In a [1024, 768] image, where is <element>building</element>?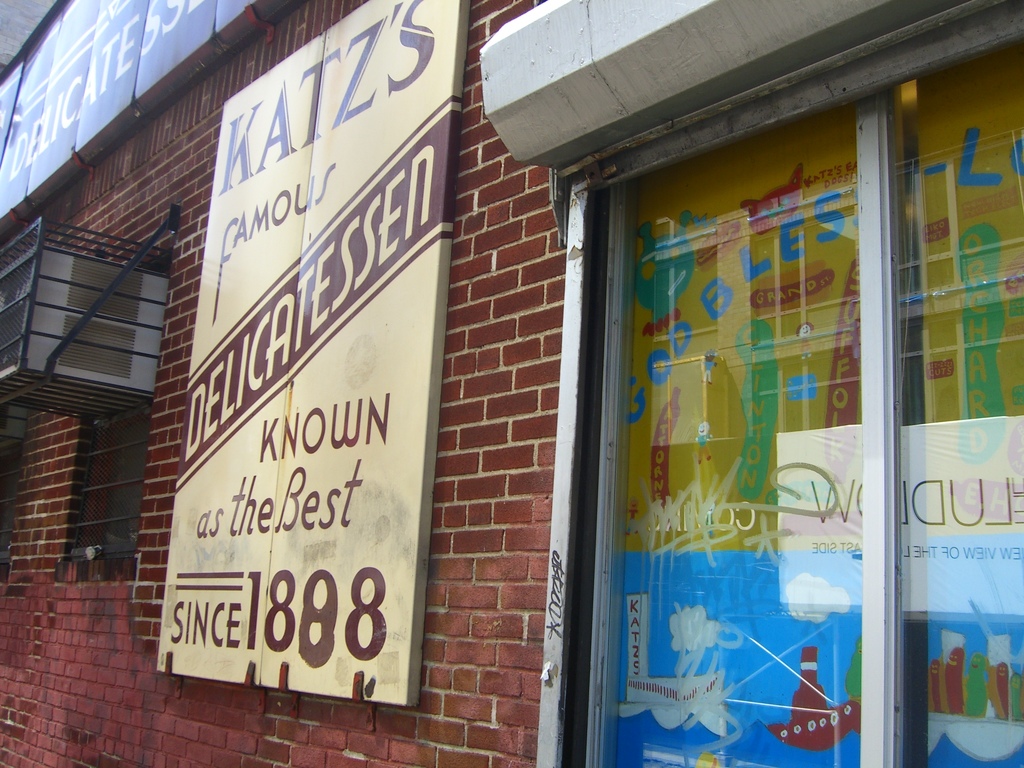
[x1=0, y1=3, x2=1023, y2=767].
